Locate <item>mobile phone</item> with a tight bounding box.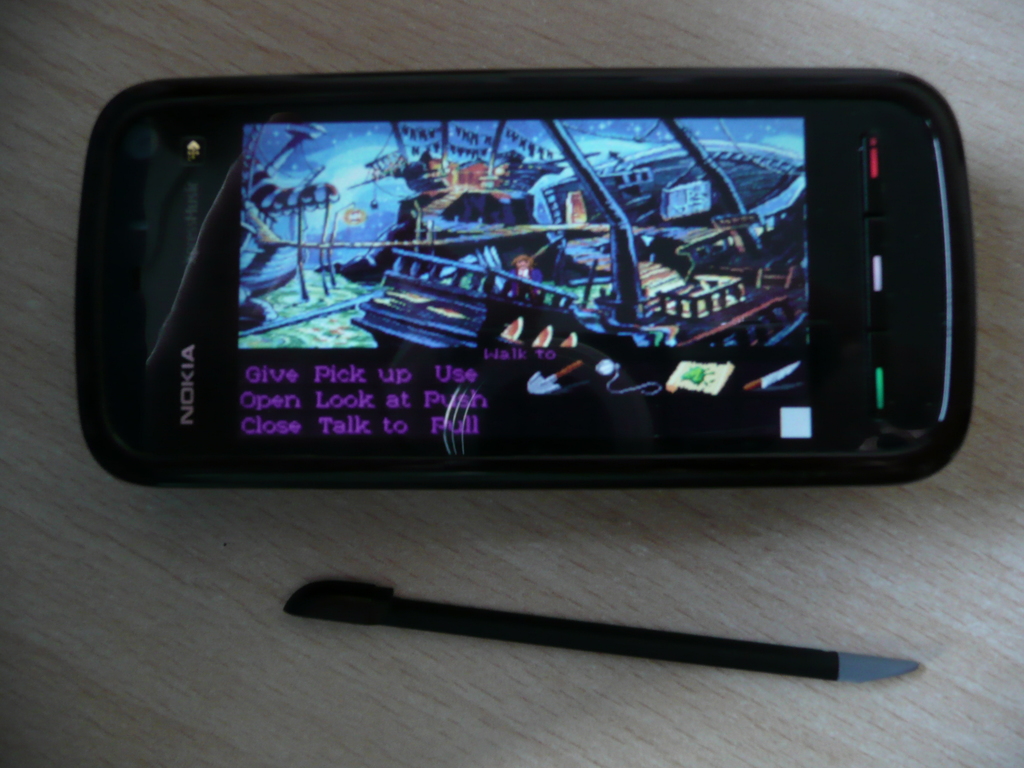
pyautogui.locateOnScreen(38, 40, 945, 485).
